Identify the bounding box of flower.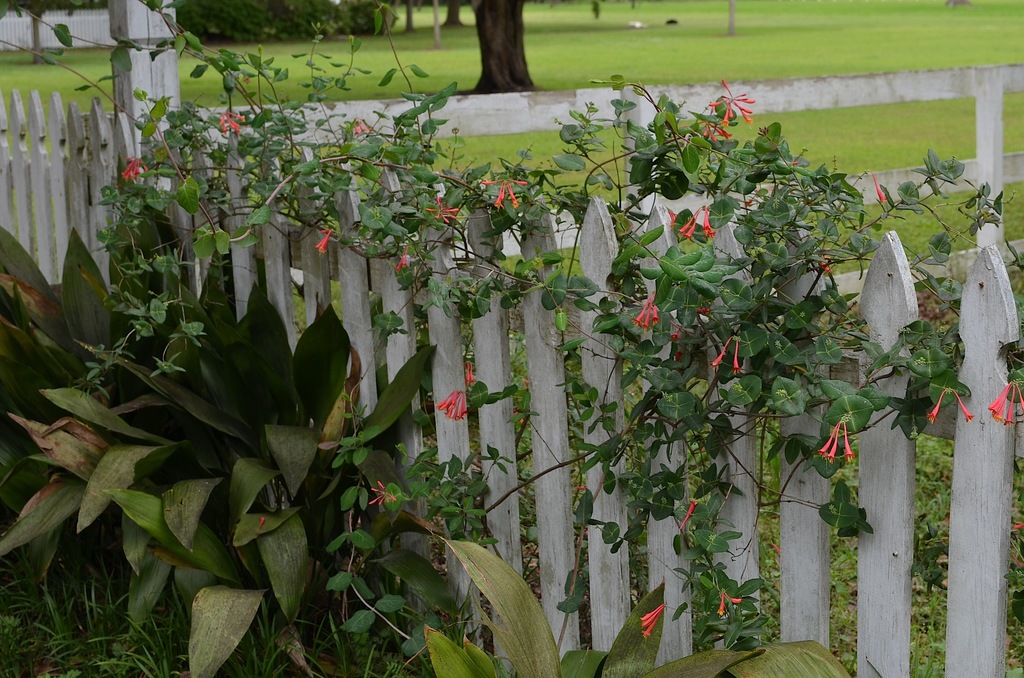
bbox(985, 379, 1023, 428).
